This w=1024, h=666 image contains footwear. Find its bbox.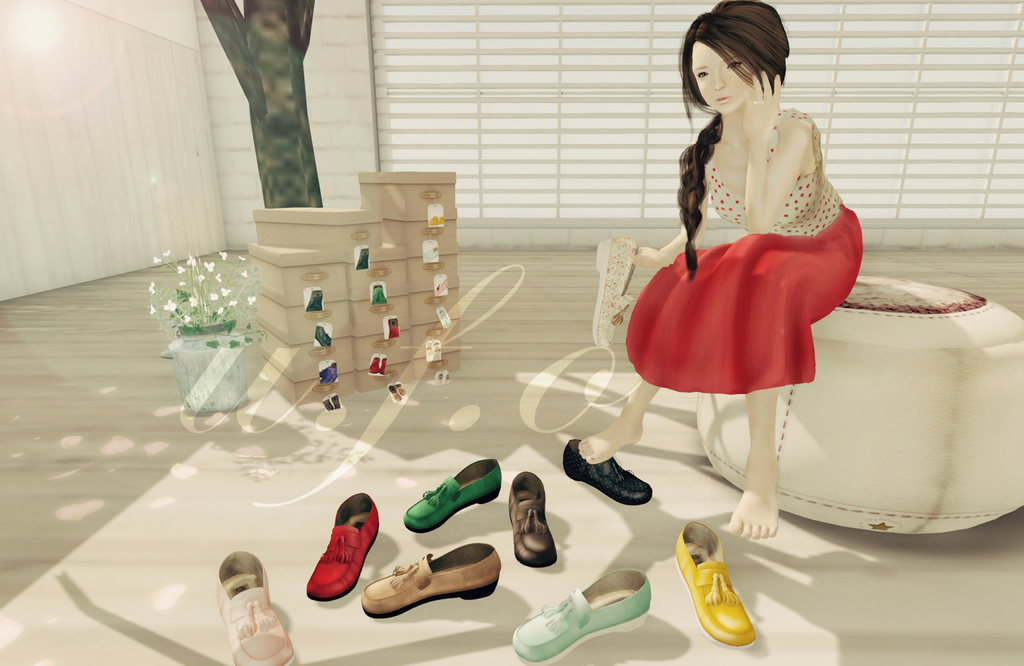
(left=406, top=454, right=504, bottom=533).
